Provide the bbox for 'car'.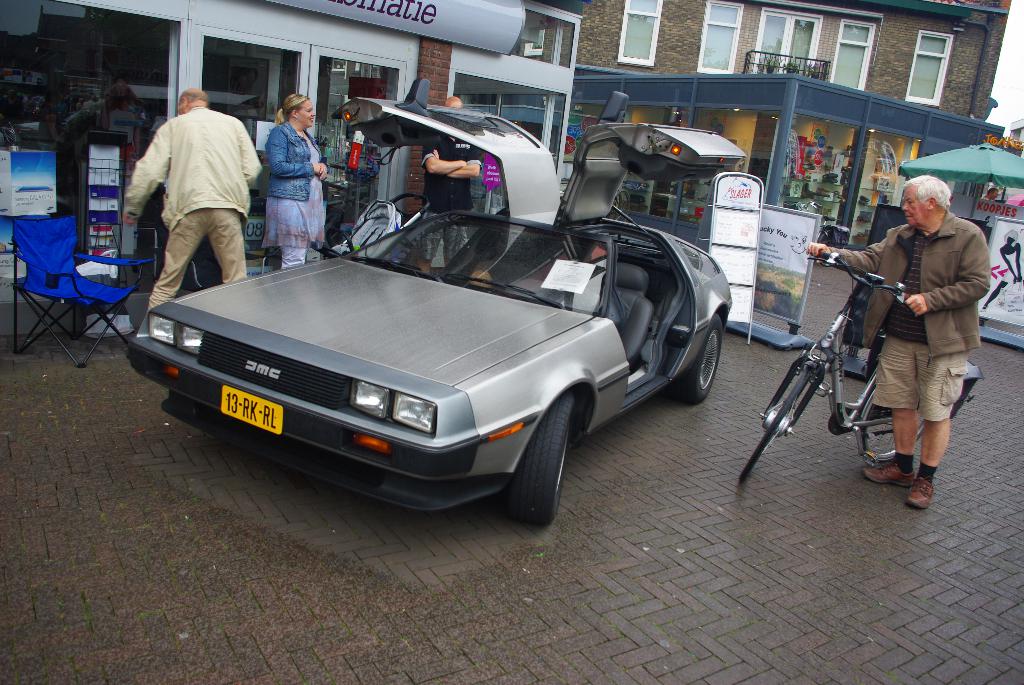
[168,148,777,551].
